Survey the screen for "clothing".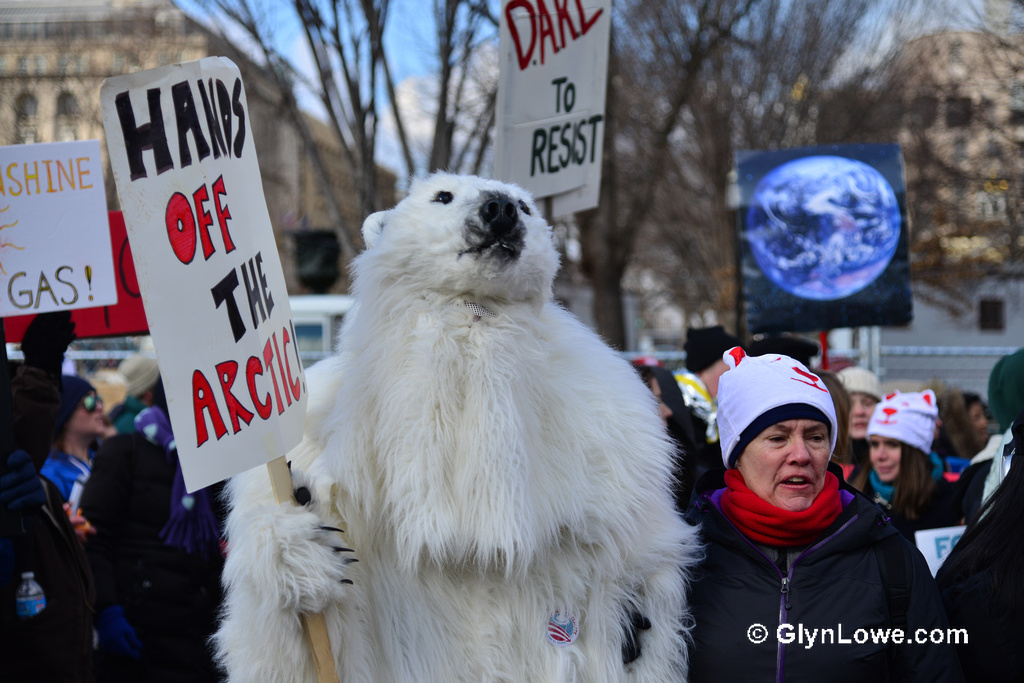
Survey found: <bbox>48, 437, 124, 647</bbox>.
